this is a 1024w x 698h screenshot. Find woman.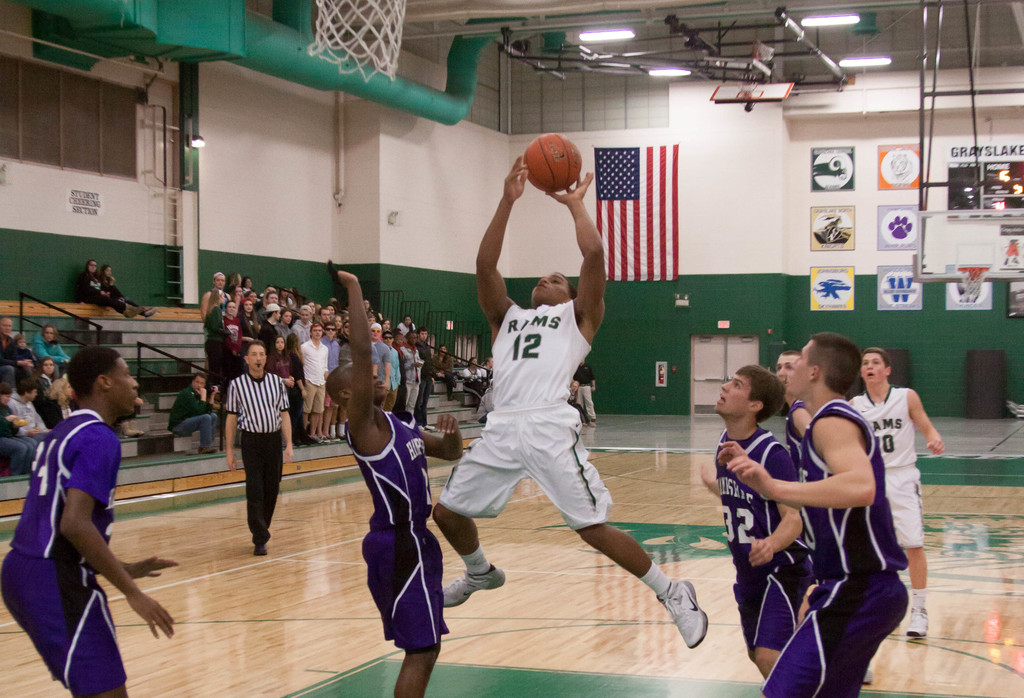
Bounding box: (236,295,258,336).
